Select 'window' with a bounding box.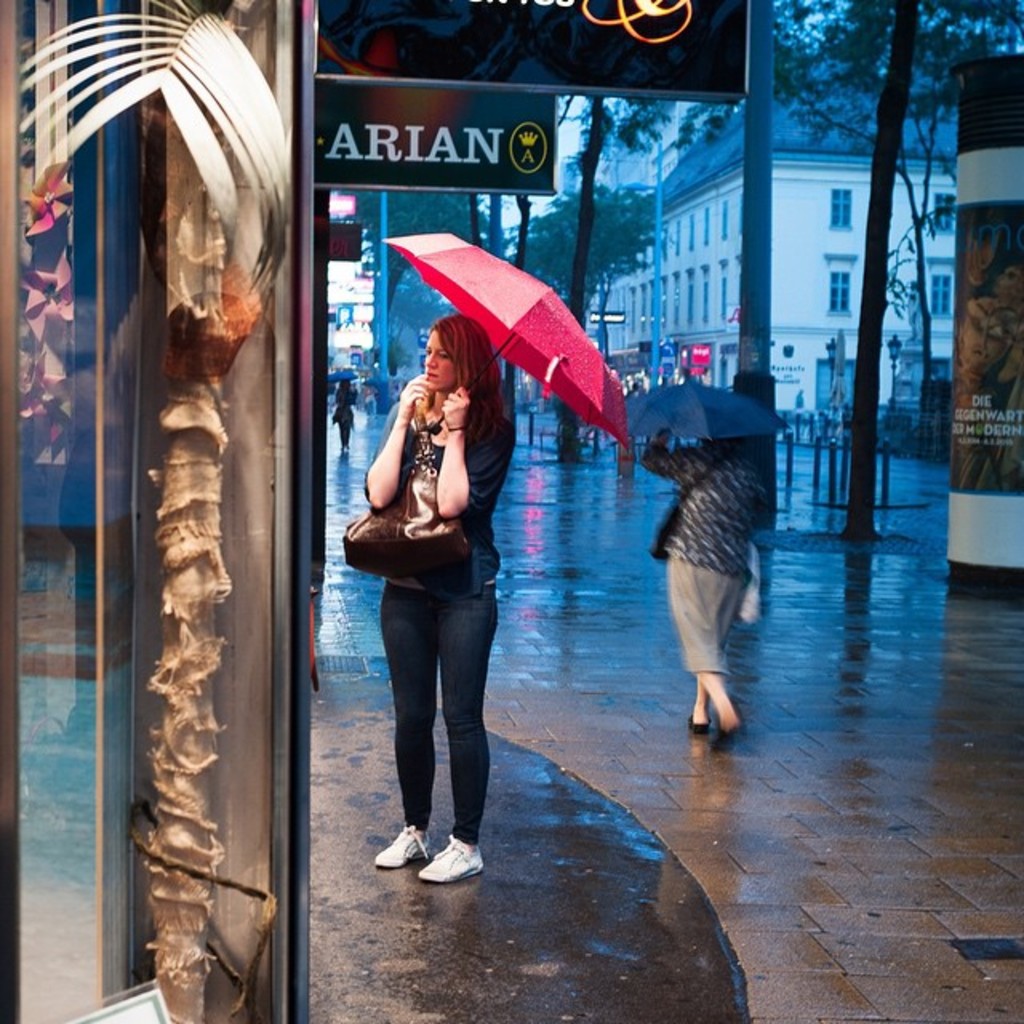
<region>672, 213, 680, 256</region>.
